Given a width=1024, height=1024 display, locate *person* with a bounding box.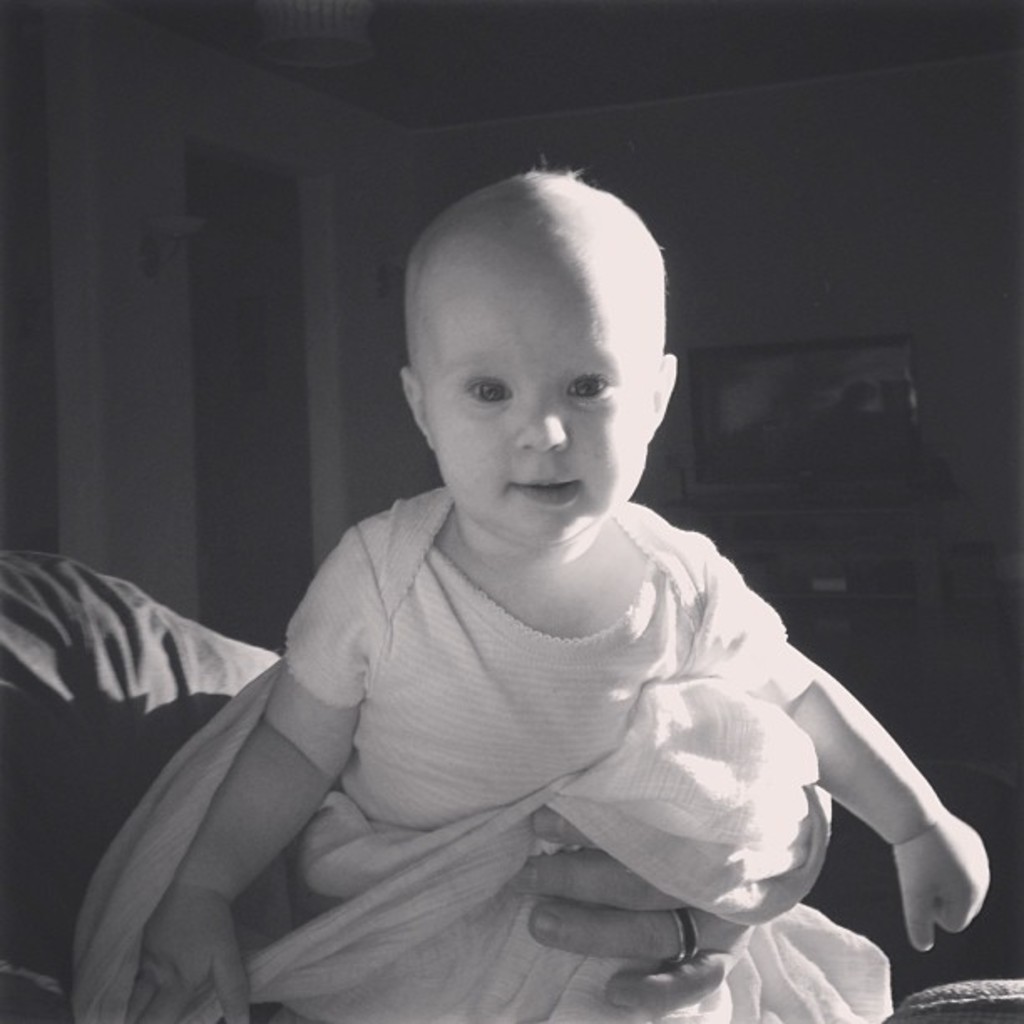
Located: <region>120, 154, 991, 1022</region>.
